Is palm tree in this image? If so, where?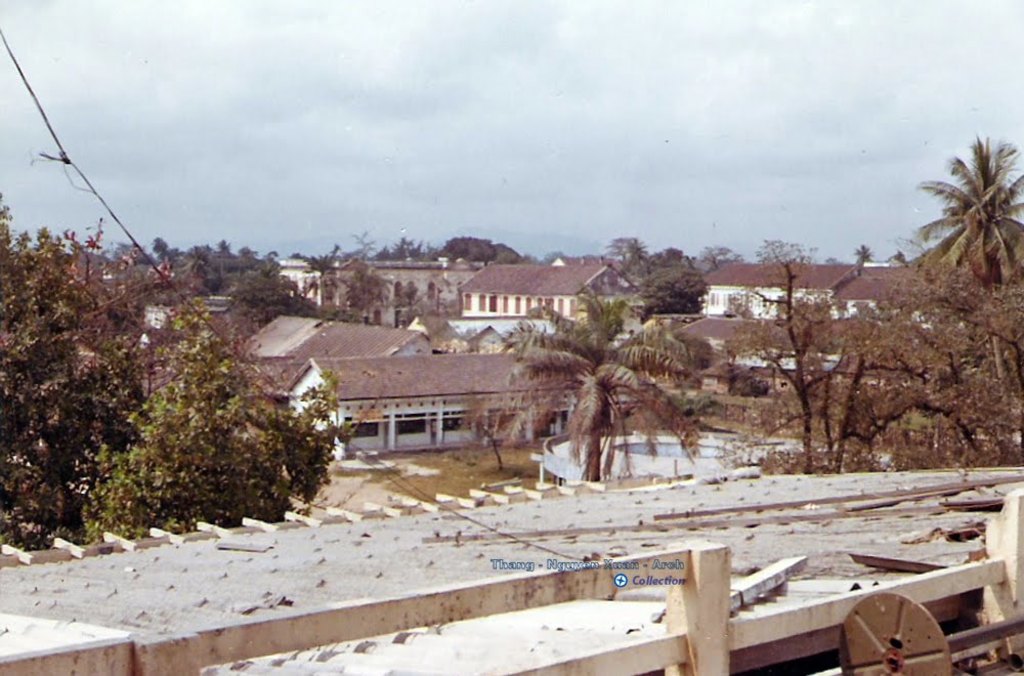
Yes, at select_region(508, 303, 663, 489).
